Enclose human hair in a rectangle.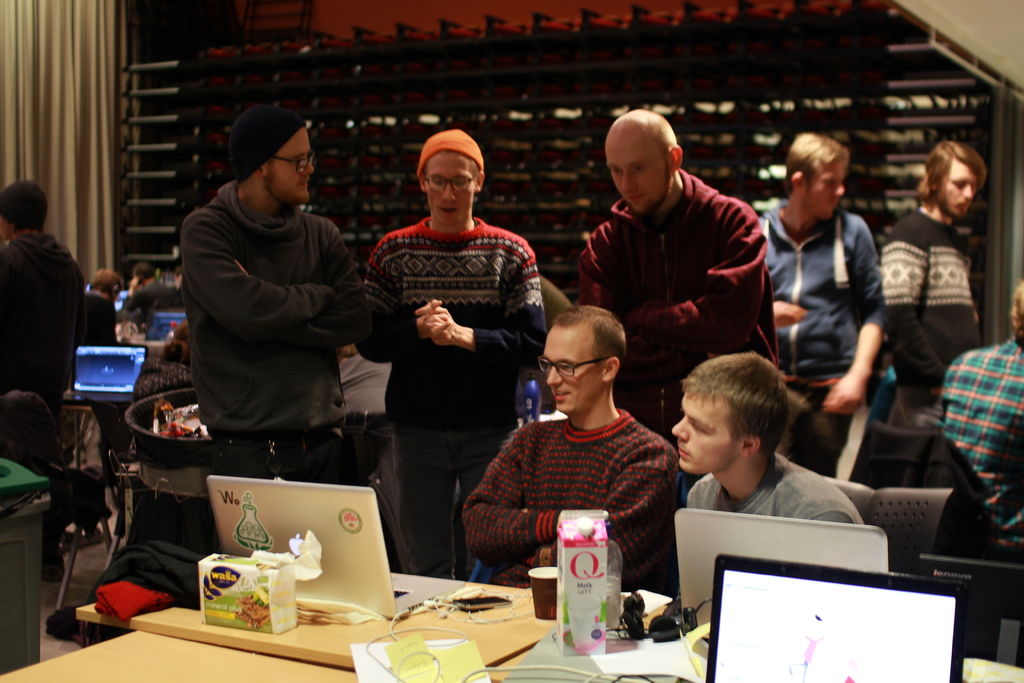
detection(931, 131, 1000, 213).
